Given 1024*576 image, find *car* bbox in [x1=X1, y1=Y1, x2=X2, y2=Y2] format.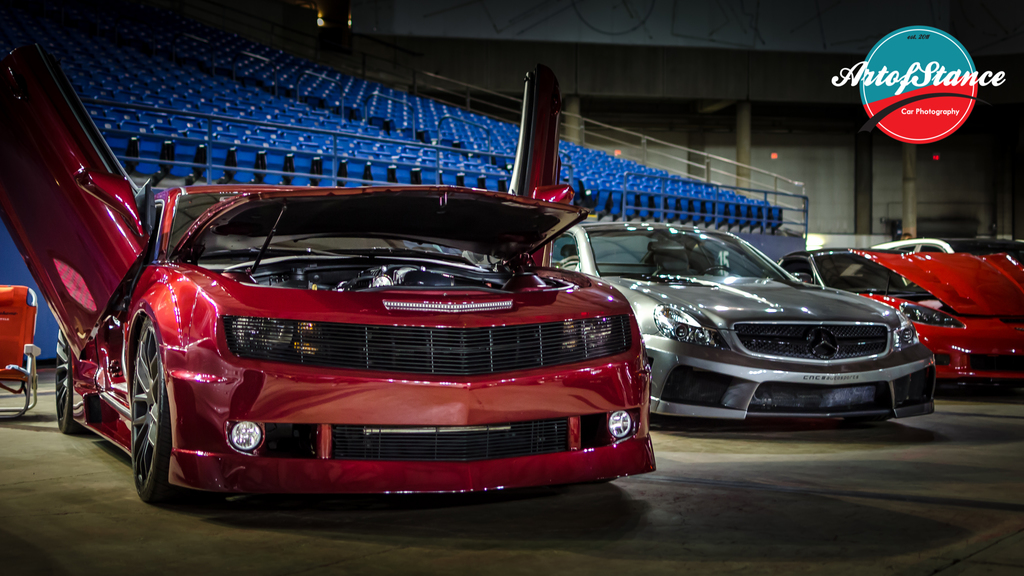
[x1=777, y1=249, x2=1023, y2=387].
